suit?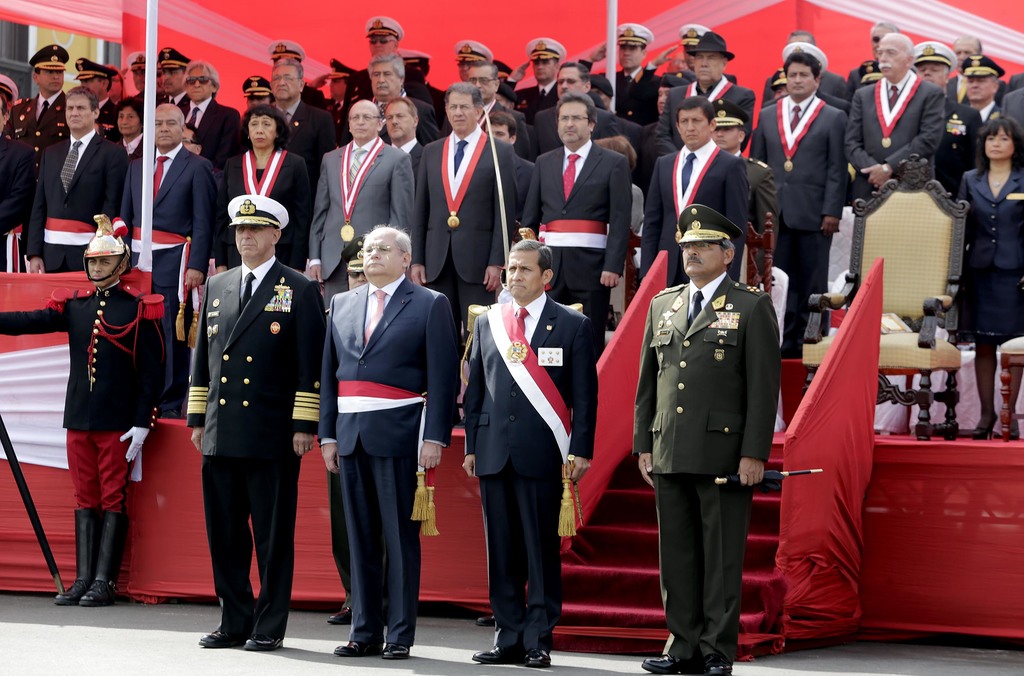
<box>414,127,518,334</box>
